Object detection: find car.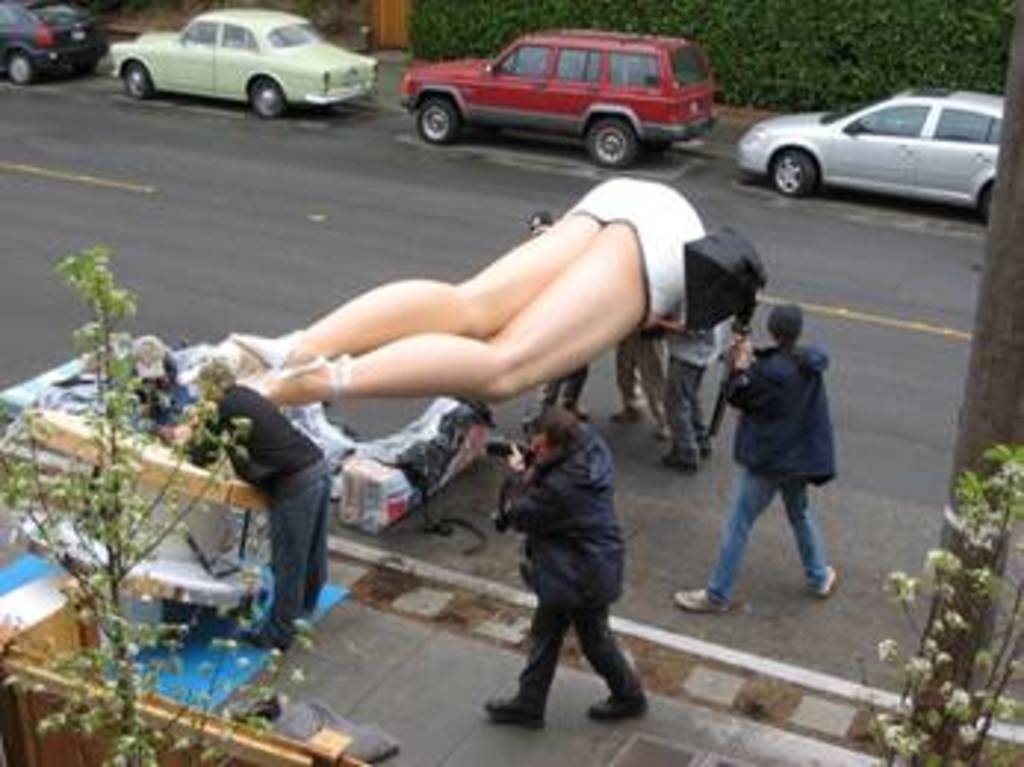
{"left": 106, "top": 6, "right": 378, "bottom": 112}.
